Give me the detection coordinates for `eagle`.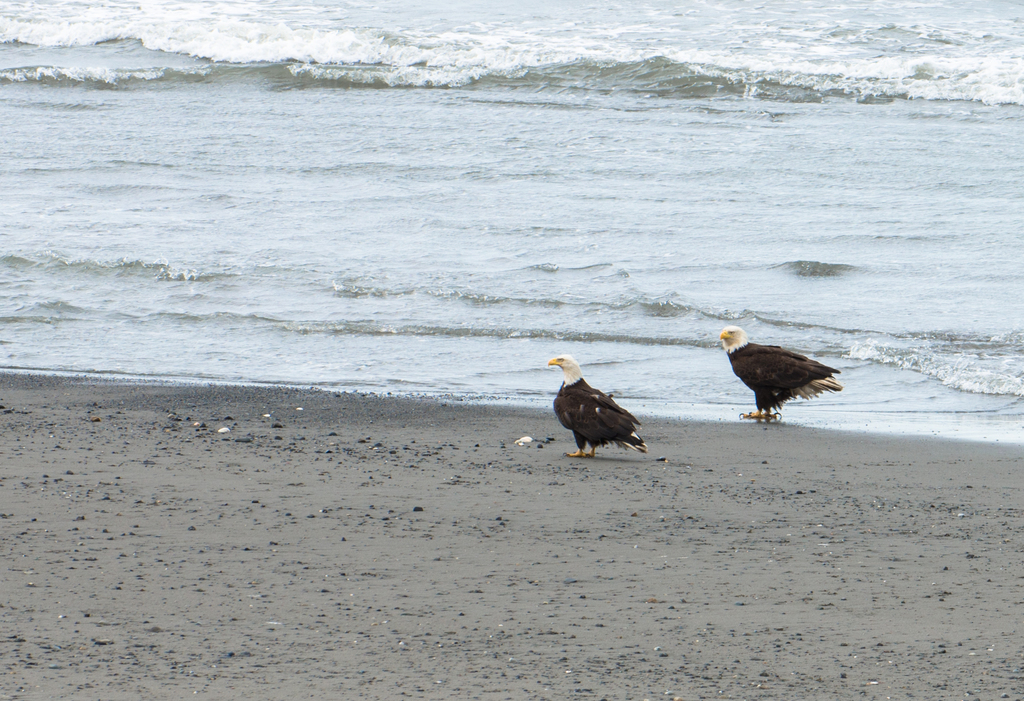
[719, 319, 846, 433].
